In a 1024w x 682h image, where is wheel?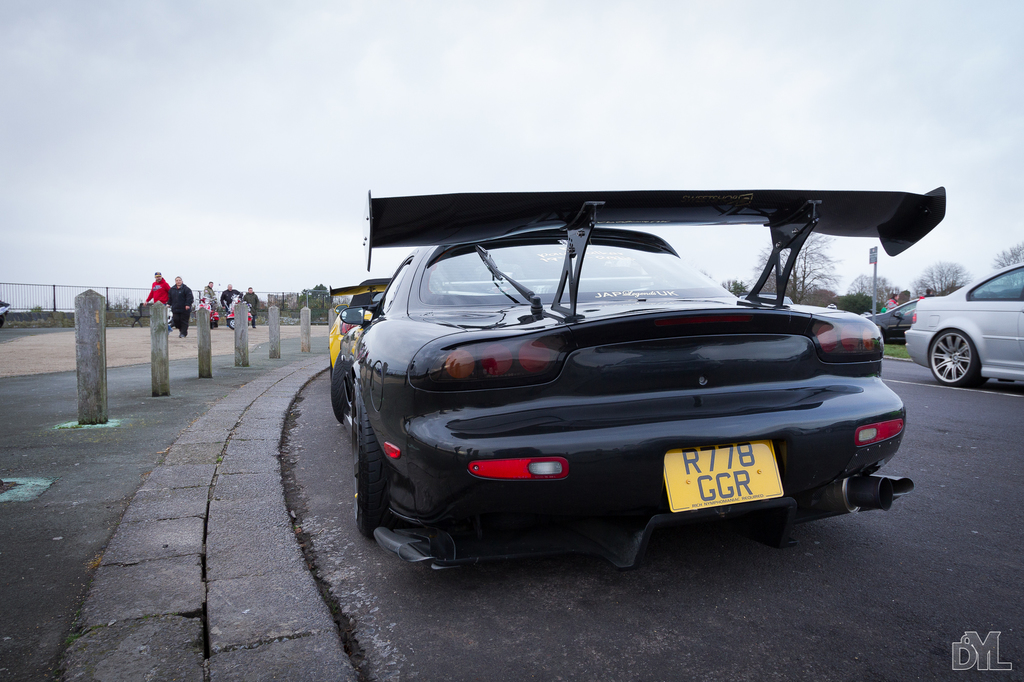
pyautogui.locateOnScreen(929, 330, 986, 385).
